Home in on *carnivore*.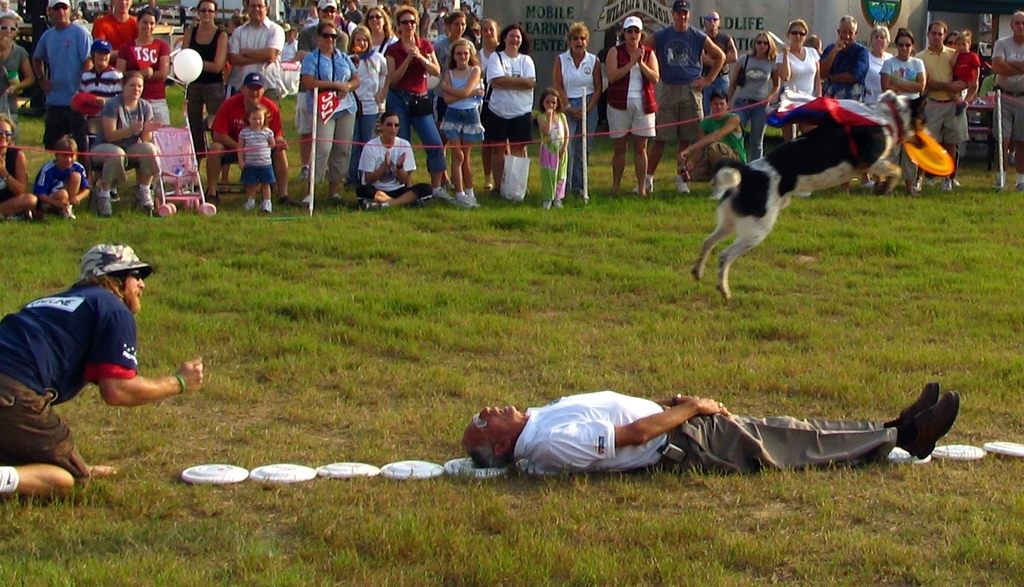
Homed in at <bbox>479, 24, 499, 83</bbox>.
